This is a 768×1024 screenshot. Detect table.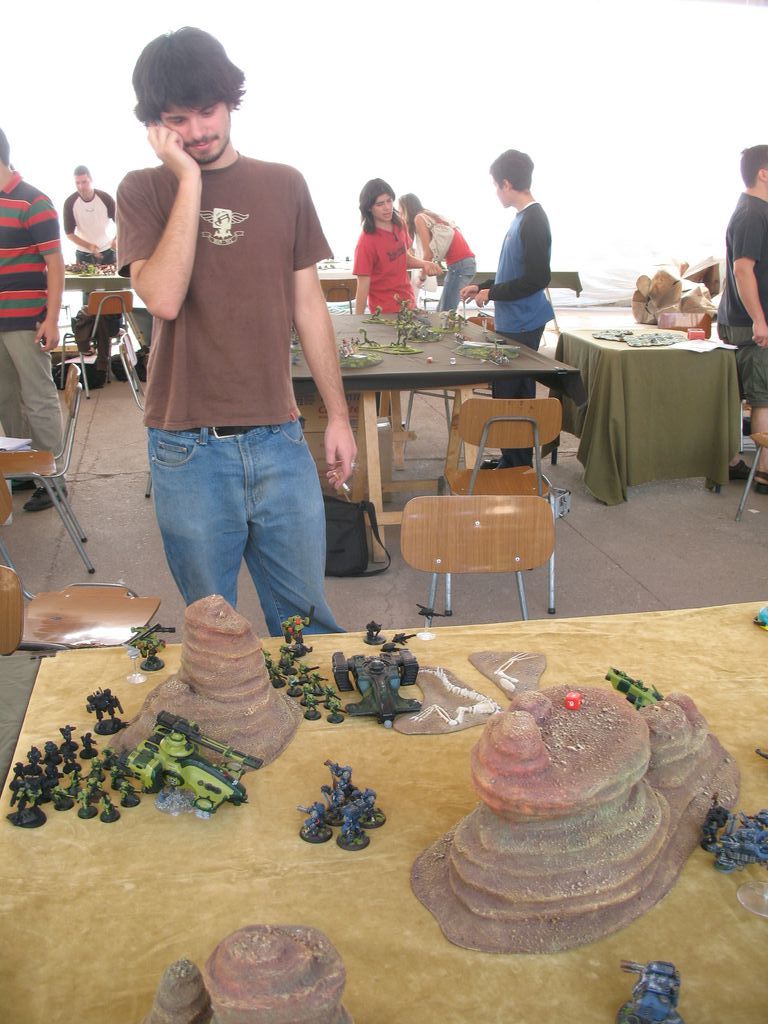
detection(554, 312, 742, 501).
